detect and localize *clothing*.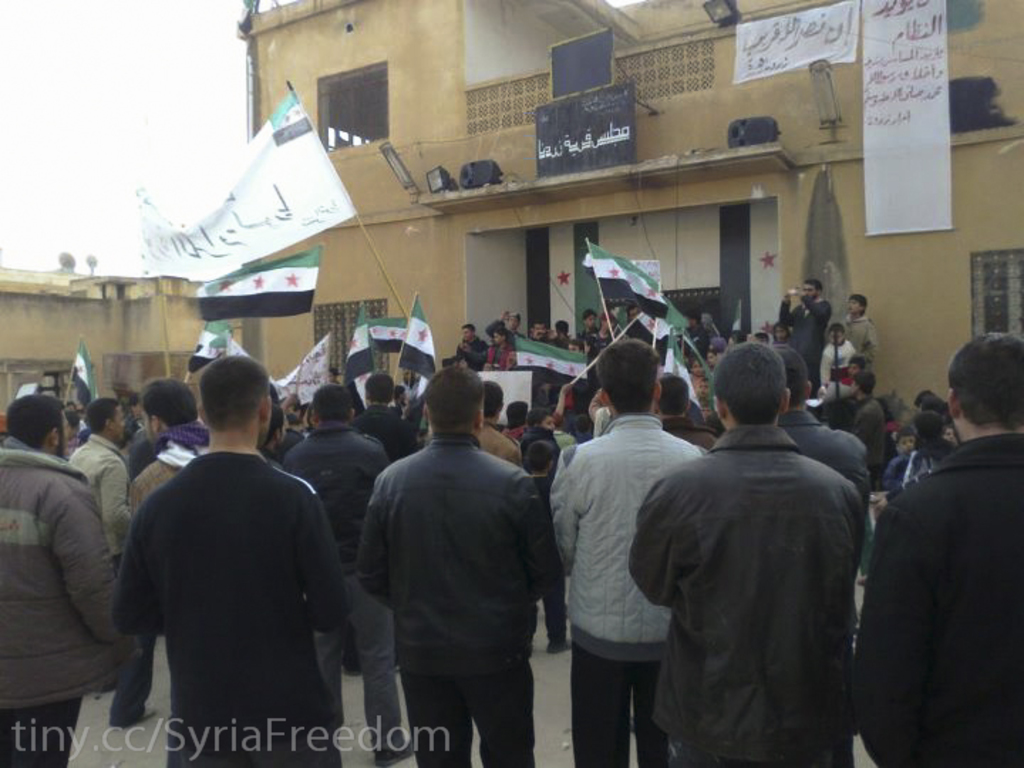
Localized at <box>0,434,138,767</box>.
